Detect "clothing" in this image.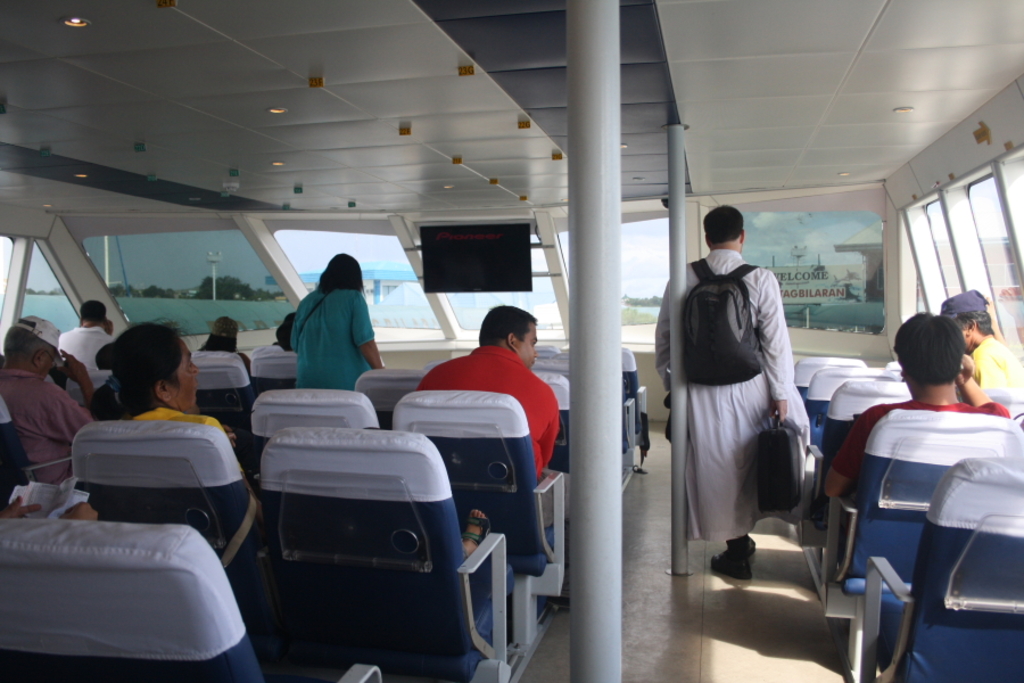
Detection: {"x1": 424, "y1": 342, "x2": 554, "y2": 474}.
